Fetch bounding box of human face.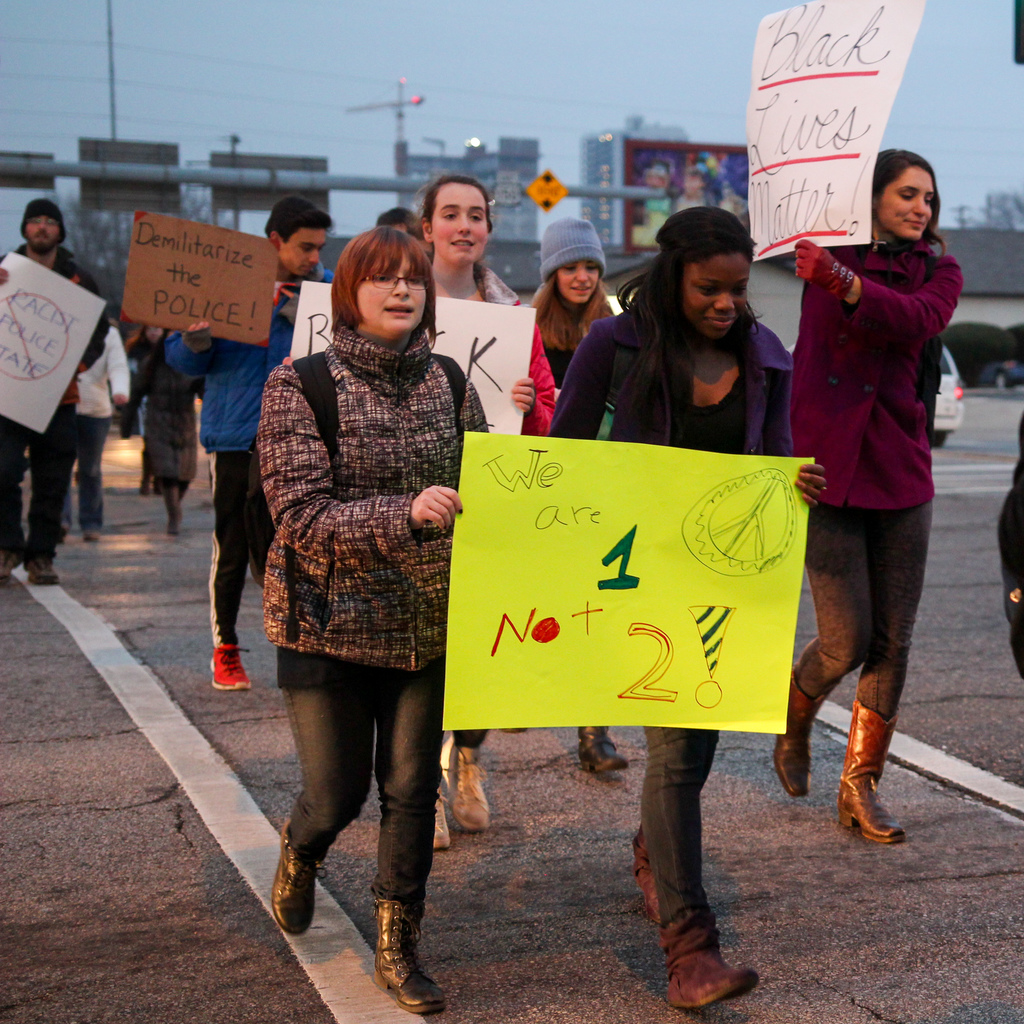
Bbox: box(24, 209, 67, 249).
